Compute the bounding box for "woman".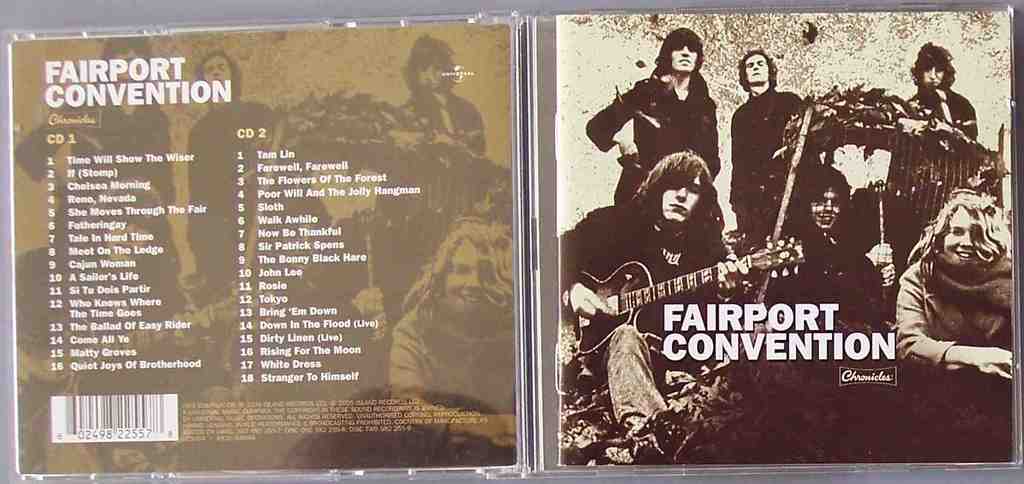
[left=900, top=189, right=1016, bottom=381].
